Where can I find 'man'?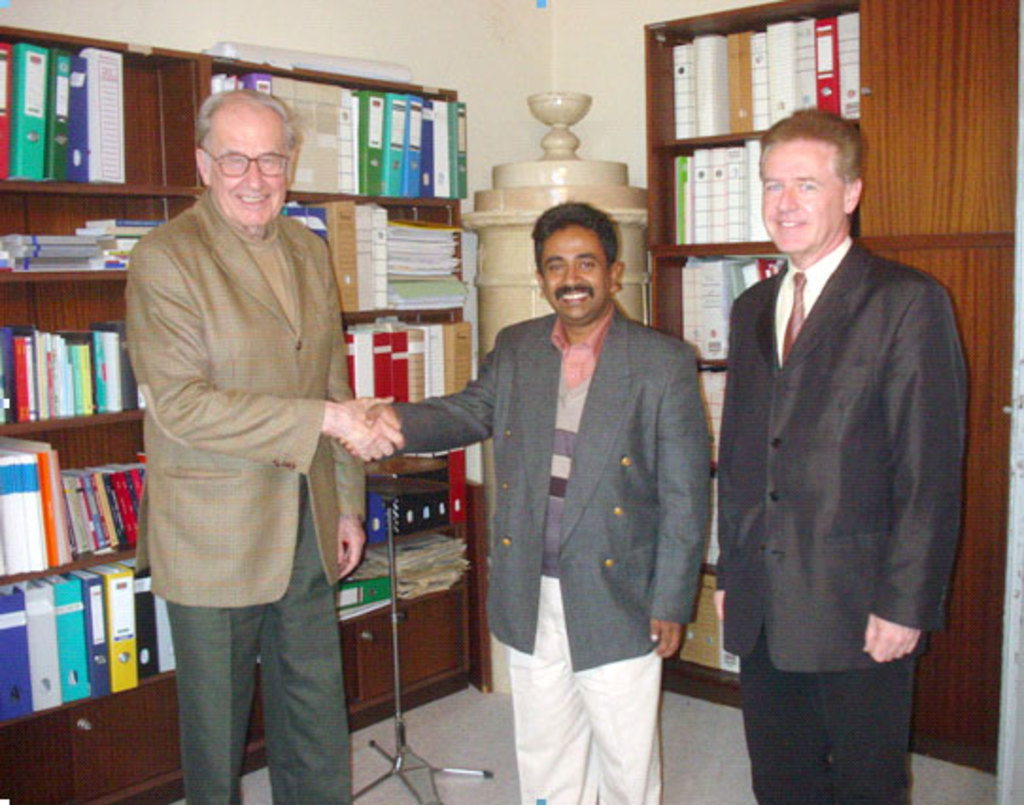
You can find it at 123:87:408:803.
